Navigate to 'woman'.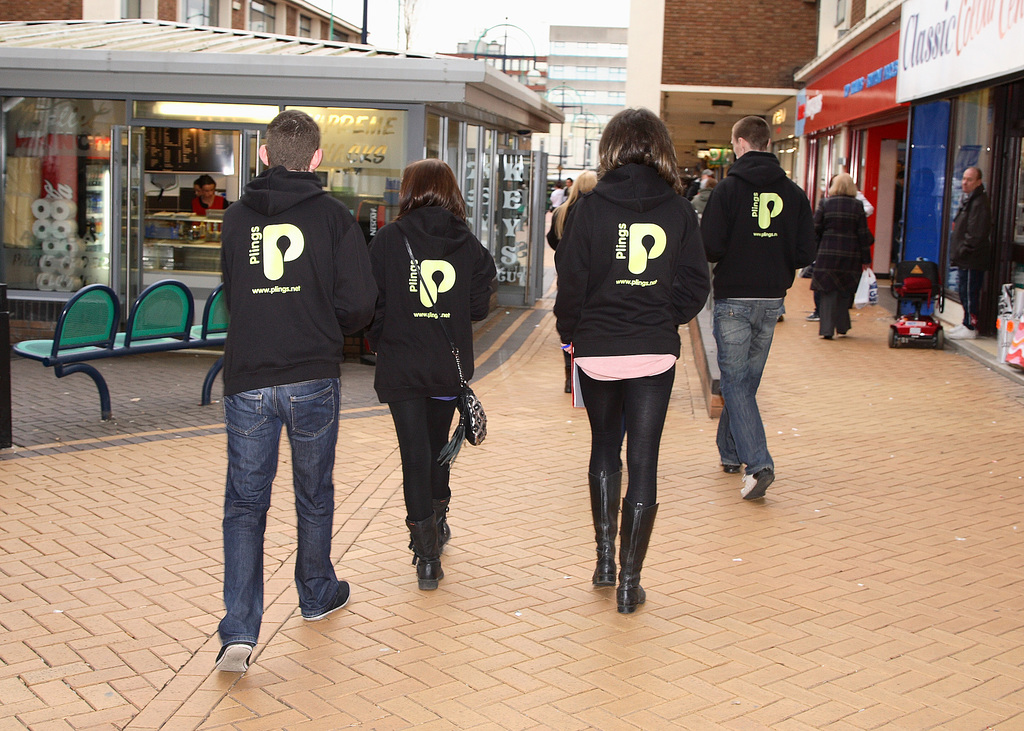
Navigation target: Rect(191, 177, 228, 232).
